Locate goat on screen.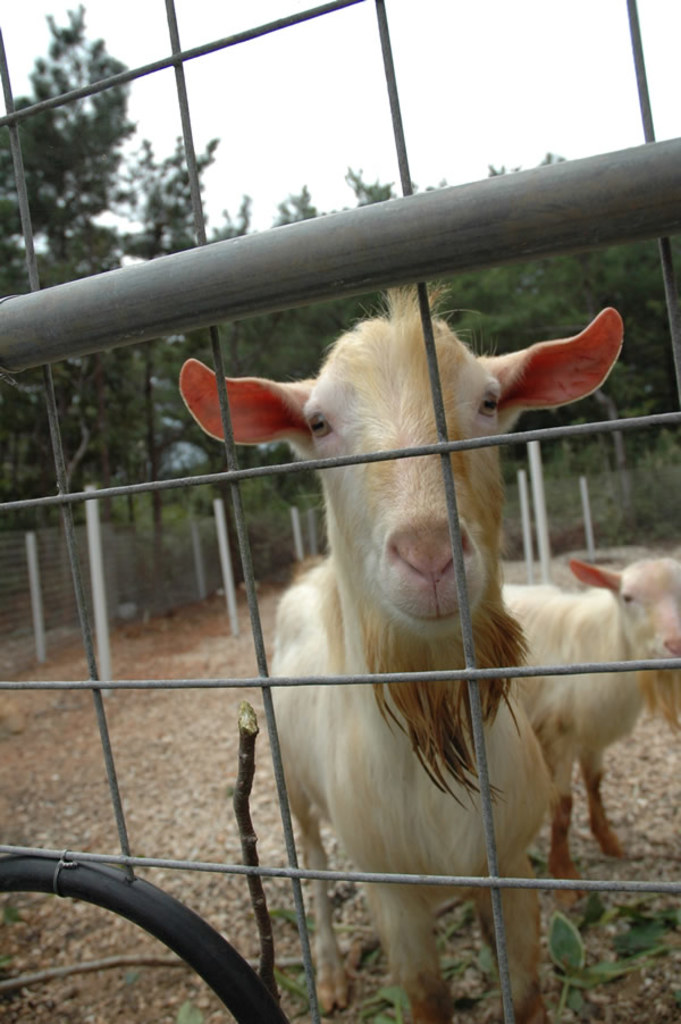
On screen at [167, 282, 625, 1015].
